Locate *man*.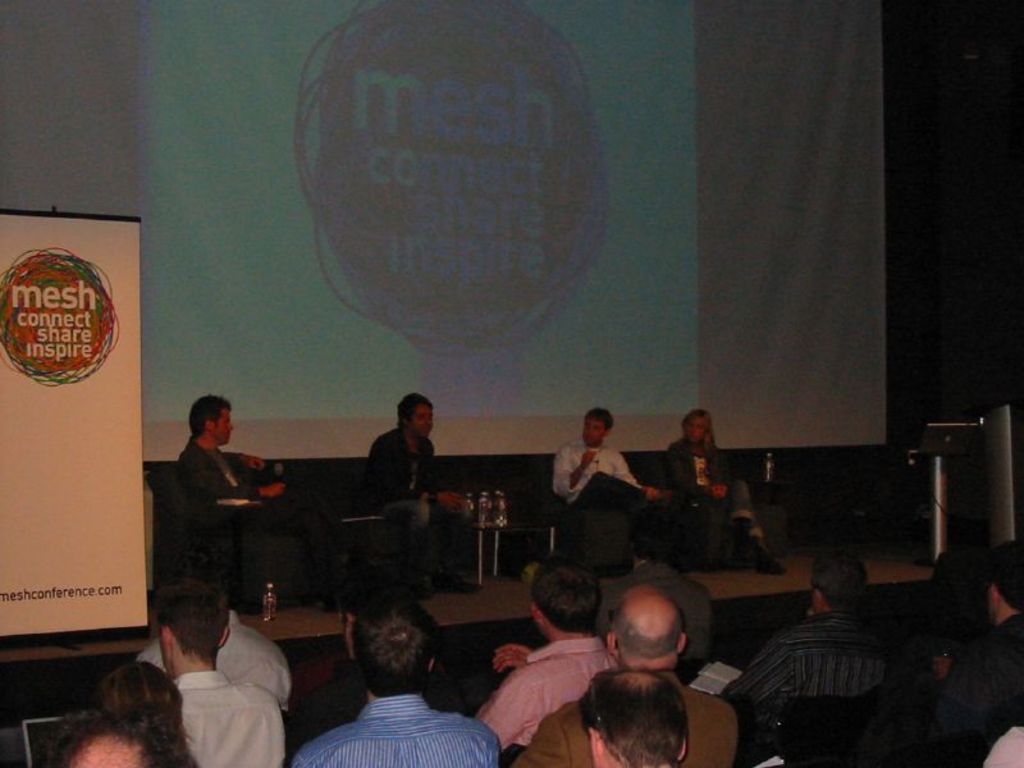
Bounding box: (468, 556, 616, 750).
